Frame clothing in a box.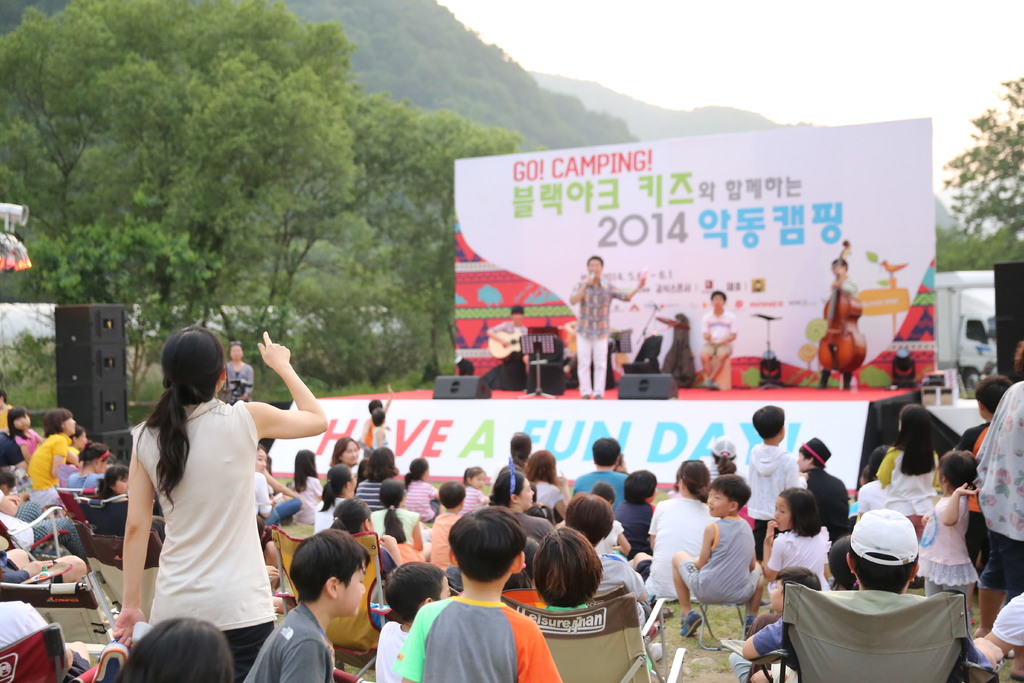
box=[680, 513, 760, 600].
